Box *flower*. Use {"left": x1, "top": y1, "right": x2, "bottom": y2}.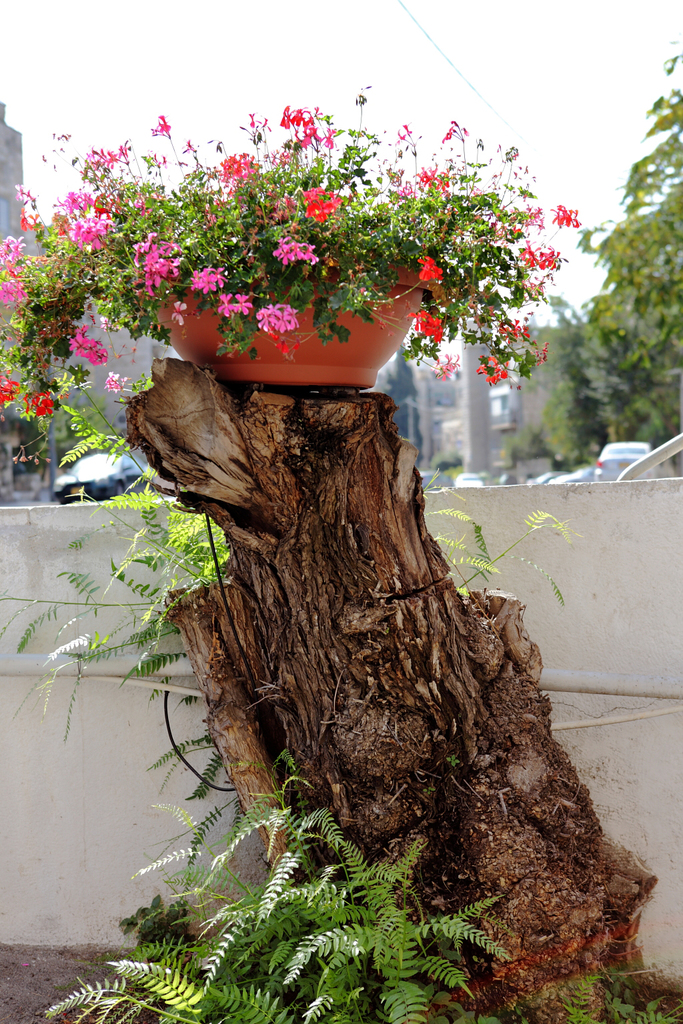
{"left": 414, "top": 165, "right": 454, "bottom": 190}.
